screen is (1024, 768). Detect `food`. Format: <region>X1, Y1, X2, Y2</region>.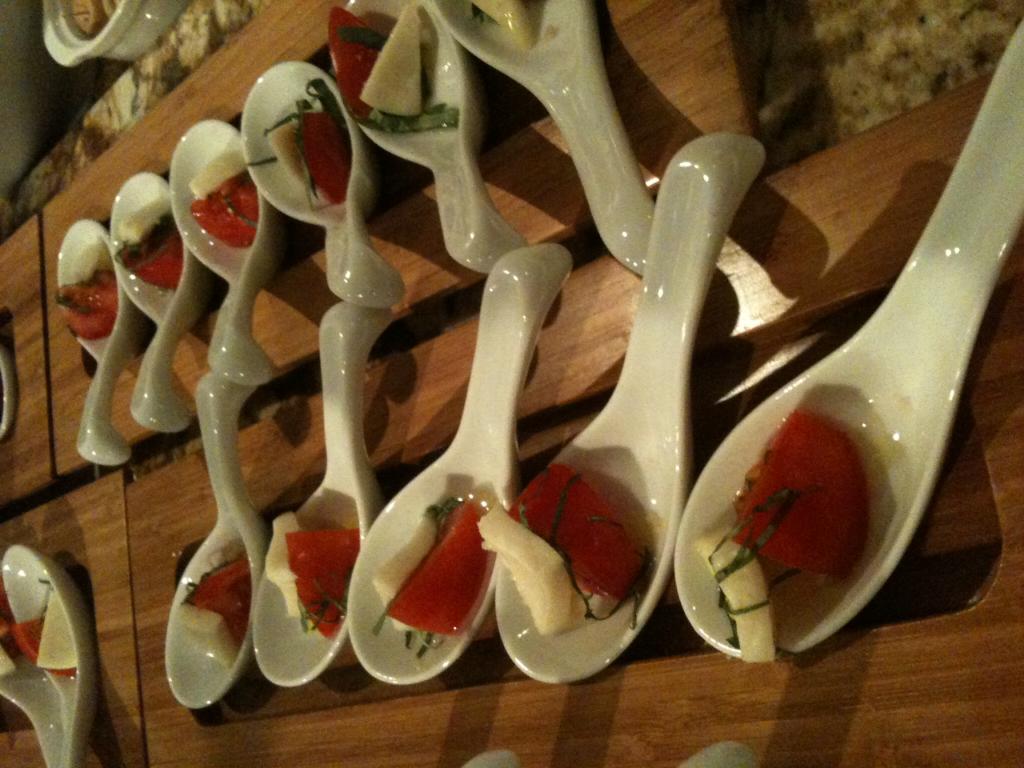
<region>295, 106, 354, 207</region>.
